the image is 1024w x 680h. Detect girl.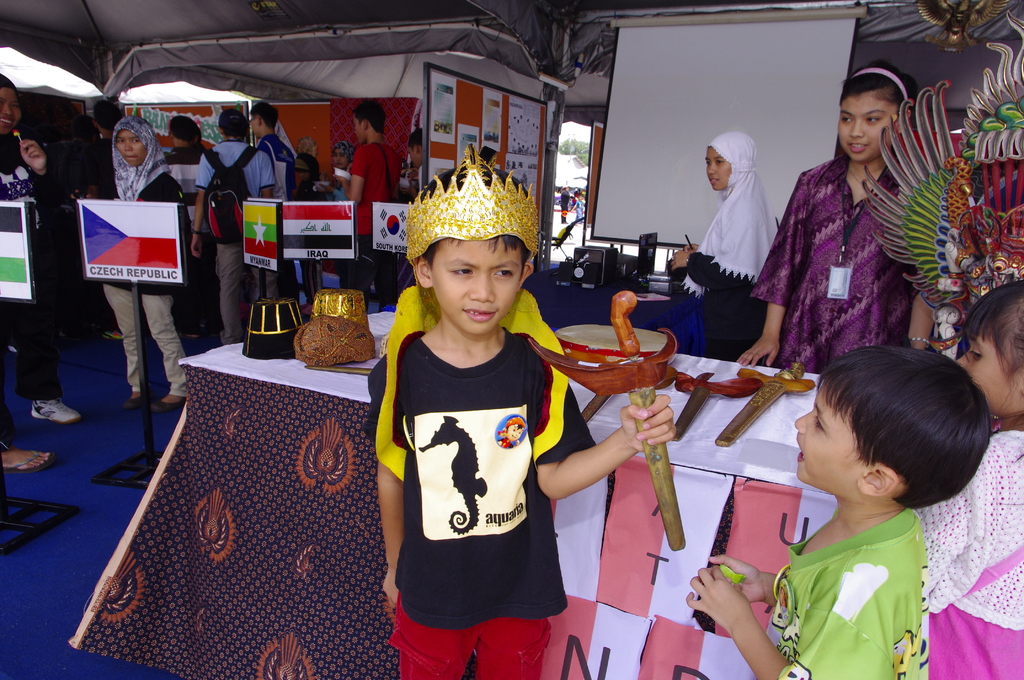
Detection: 726 59 924 374.
